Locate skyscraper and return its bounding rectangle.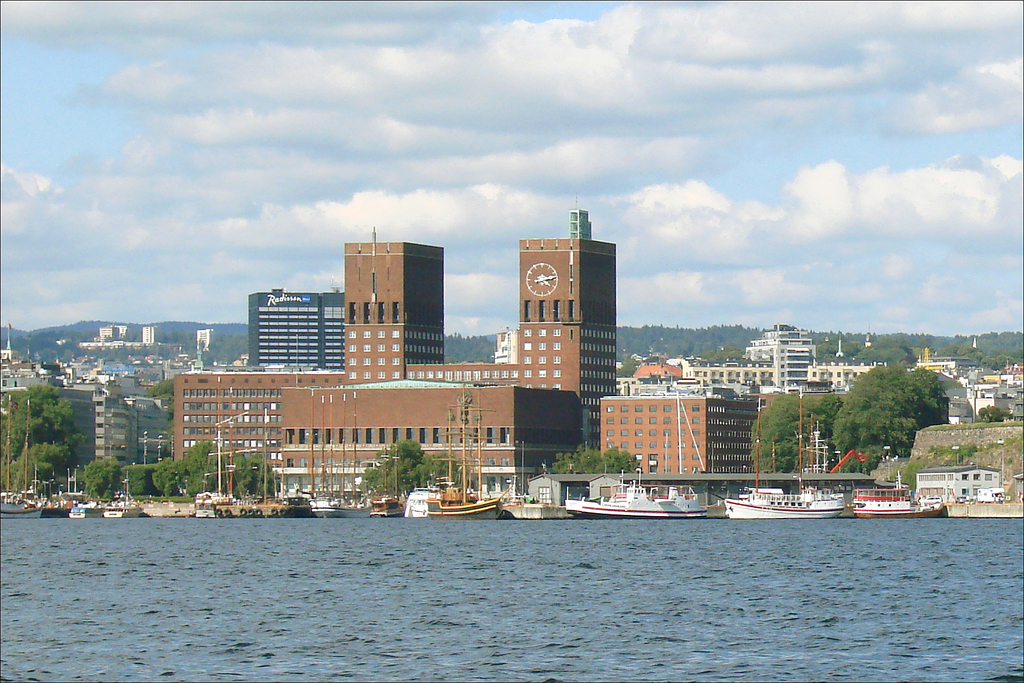
Rect(246, 283, 348, 372).
